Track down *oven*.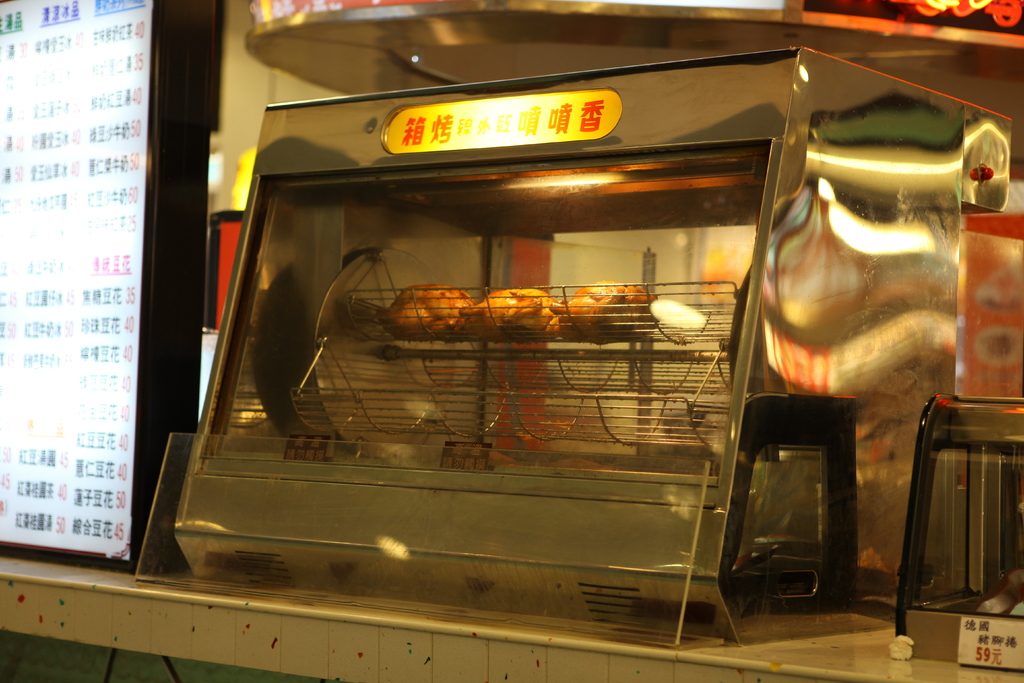
Tracked to 178, 45, 1007, 650.
